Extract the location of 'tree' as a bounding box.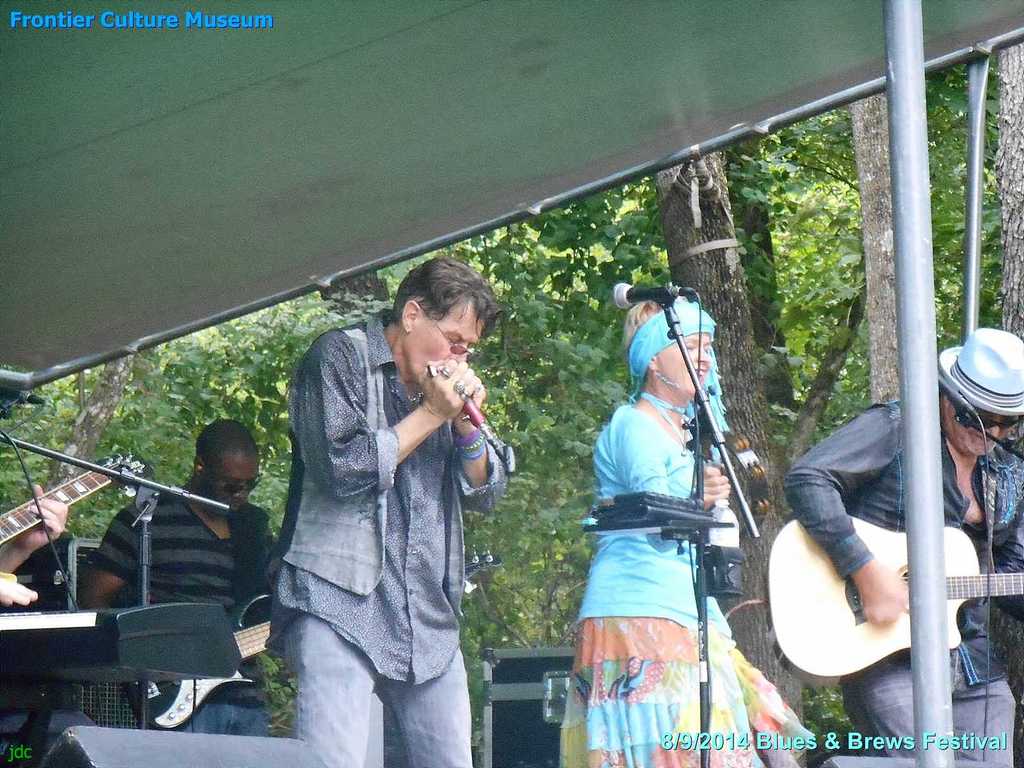
bbox=[998, 26, 1023, 350].
